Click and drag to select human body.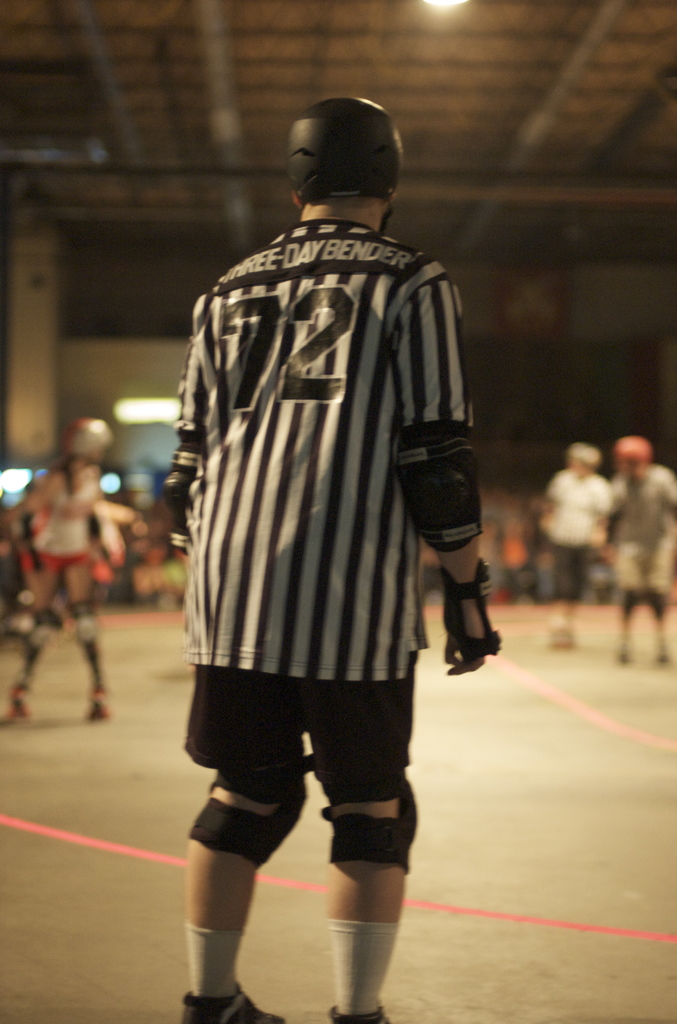
Selection: l=10, t=421, r=110, b=719.
